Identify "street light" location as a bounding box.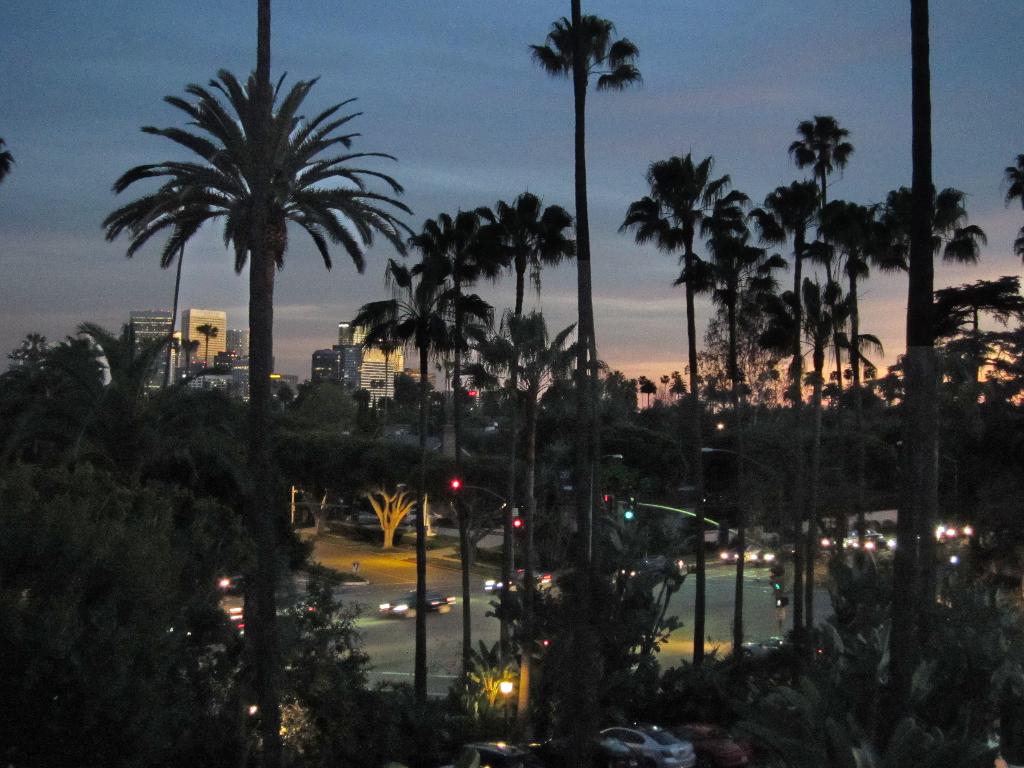
pyautogui.locateOnScreen(703, 447, 790, 525).
